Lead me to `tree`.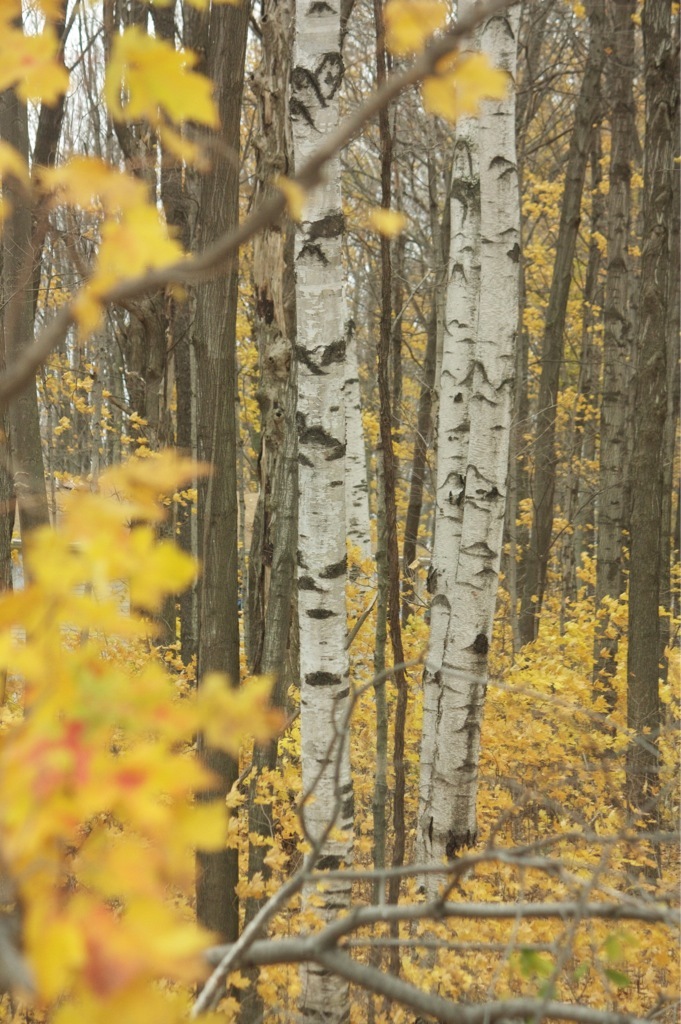
Lead to [x1=618, y1=0, x2=680, y2=914].
